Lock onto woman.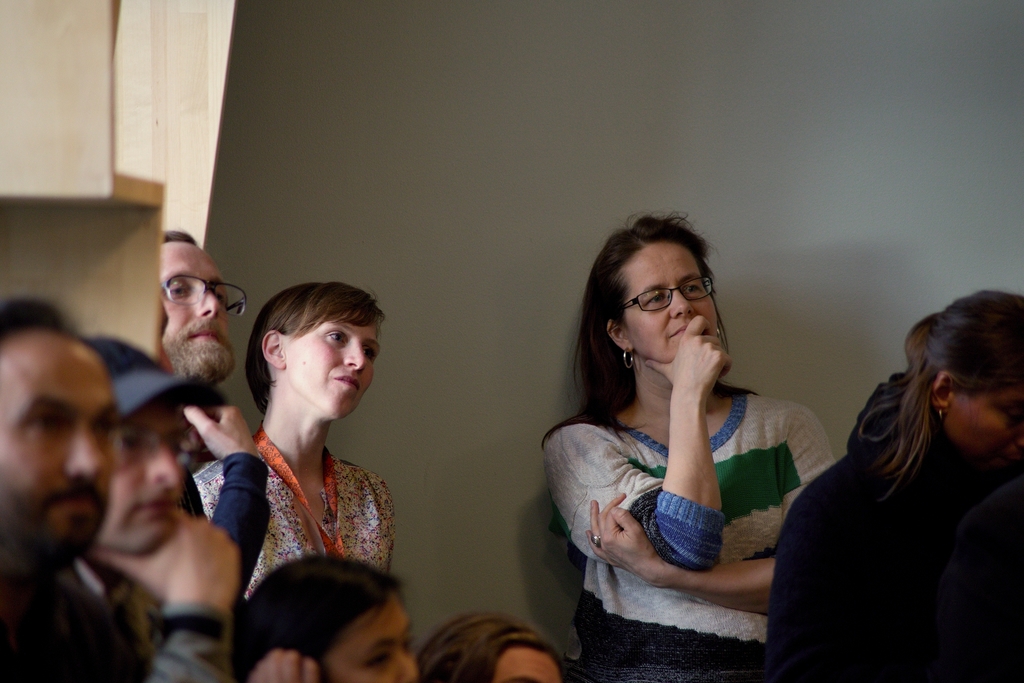
Locked: bbox(767, 284, 1023, 682).
